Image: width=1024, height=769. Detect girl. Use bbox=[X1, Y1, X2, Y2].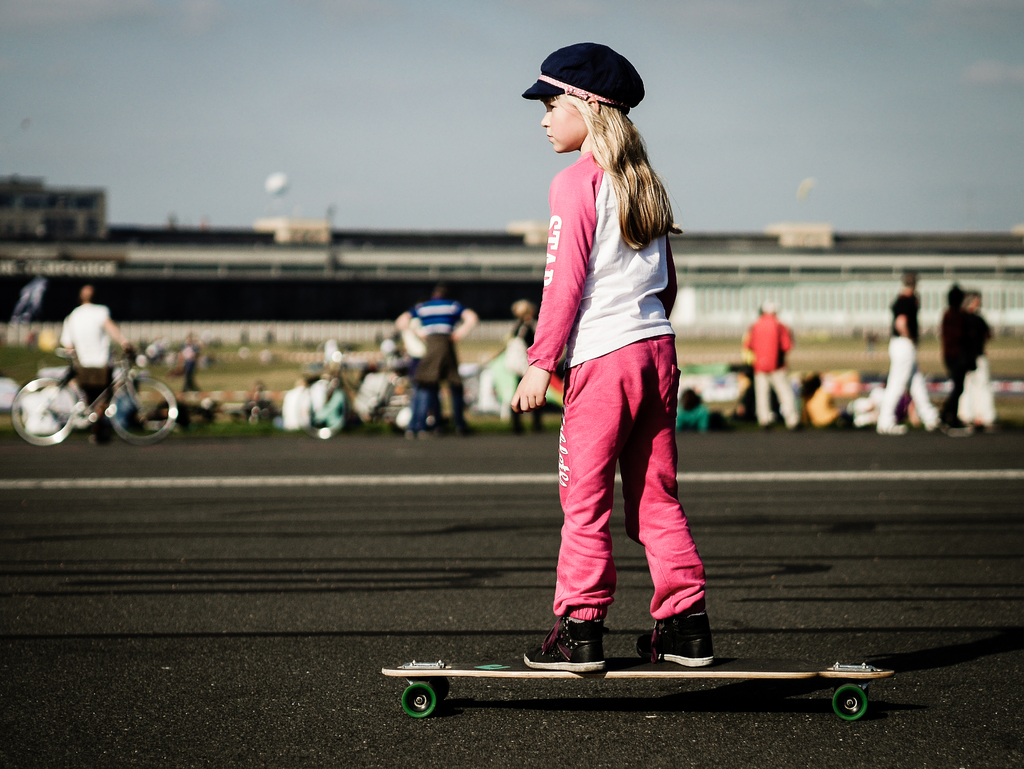
bbox=[508, 42, 733, 675].
